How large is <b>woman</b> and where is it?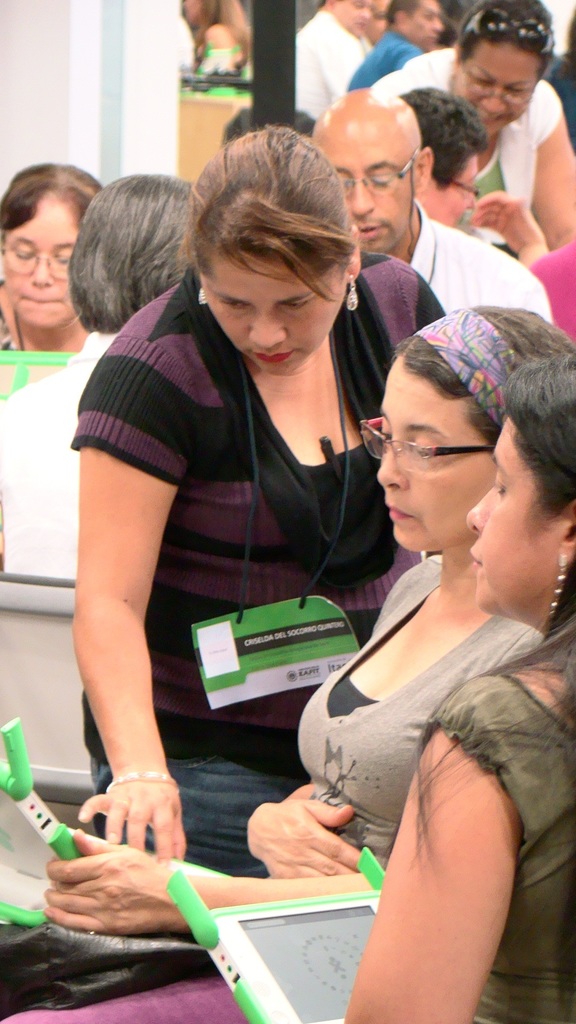
Bounding box: locate(0, 166, 113, 380).
